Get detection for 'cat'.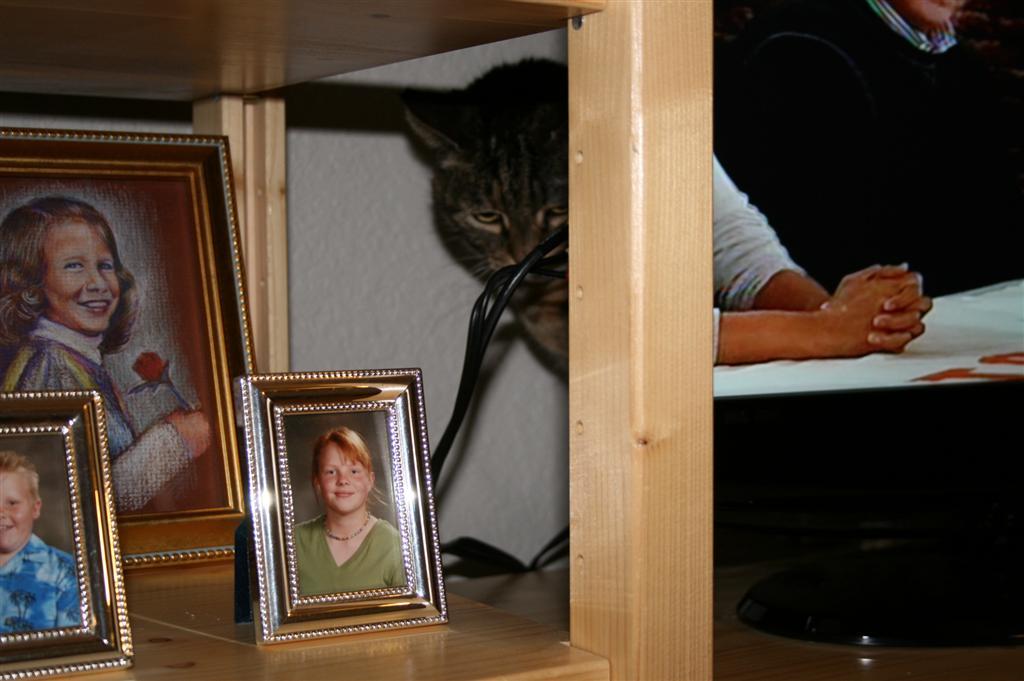
Detection: BBox(409, 53, 571, 359).
